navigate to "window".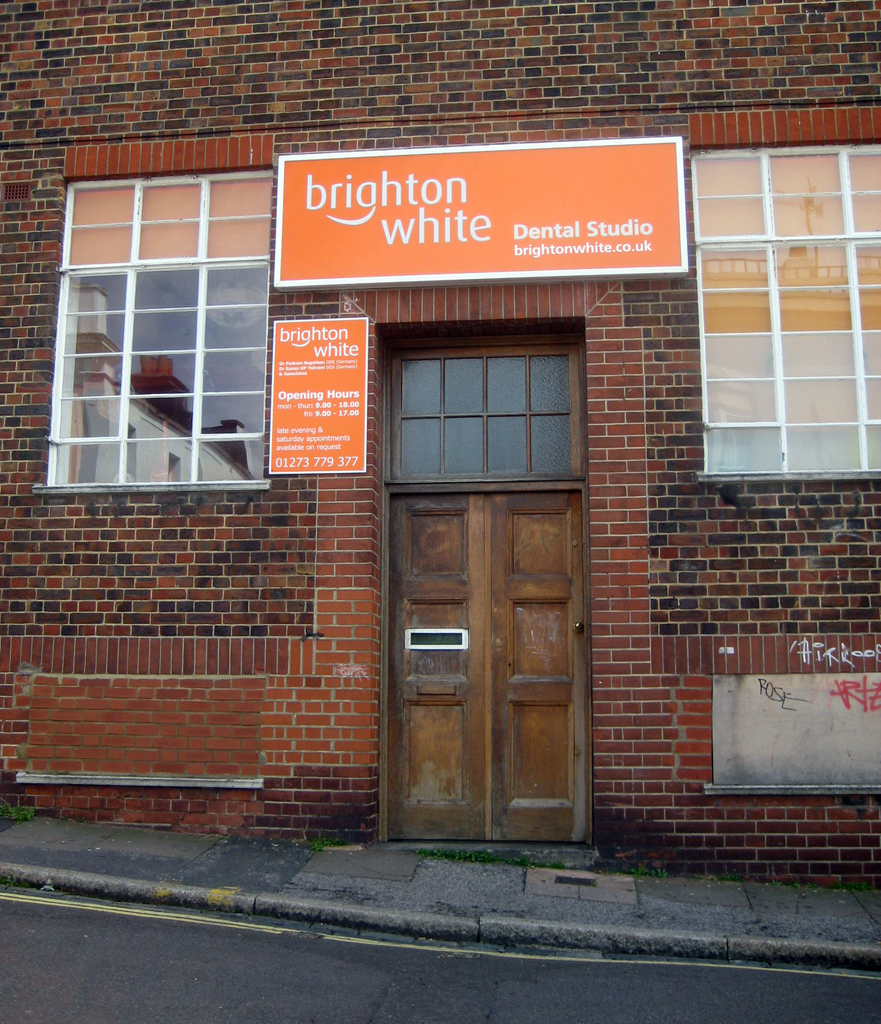
Navigation target: bbox(359, 318, 601, 508).
